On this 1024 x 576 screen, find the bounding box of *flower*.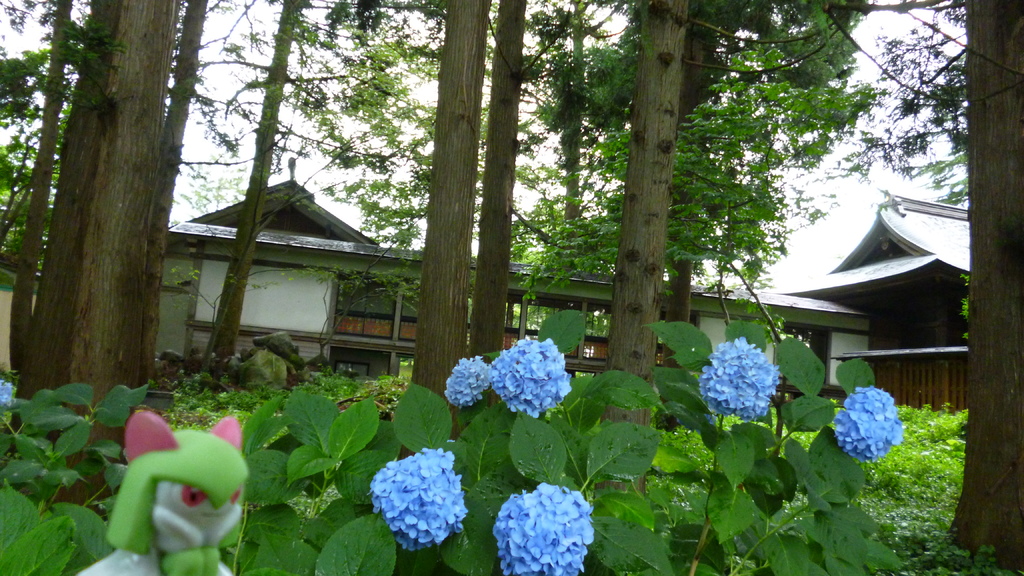
Bounding box: <region>442, 356, 492, 408</region>.
